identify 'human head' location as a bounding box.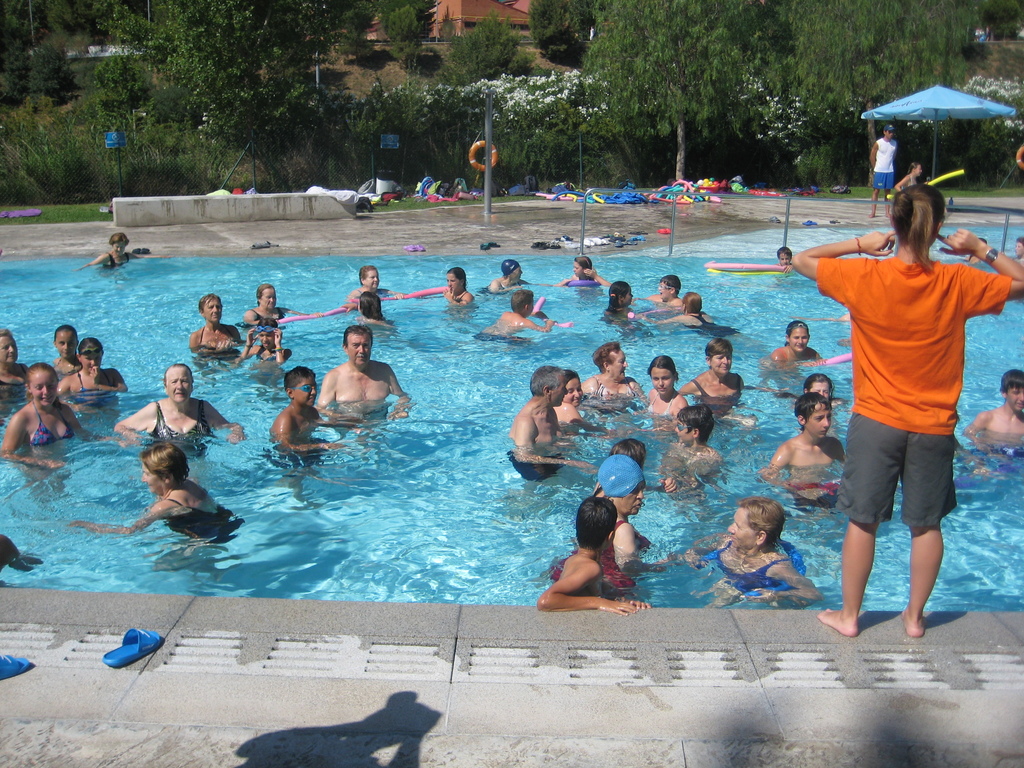
x1=24, y1=362, x2=60, y2=410.
